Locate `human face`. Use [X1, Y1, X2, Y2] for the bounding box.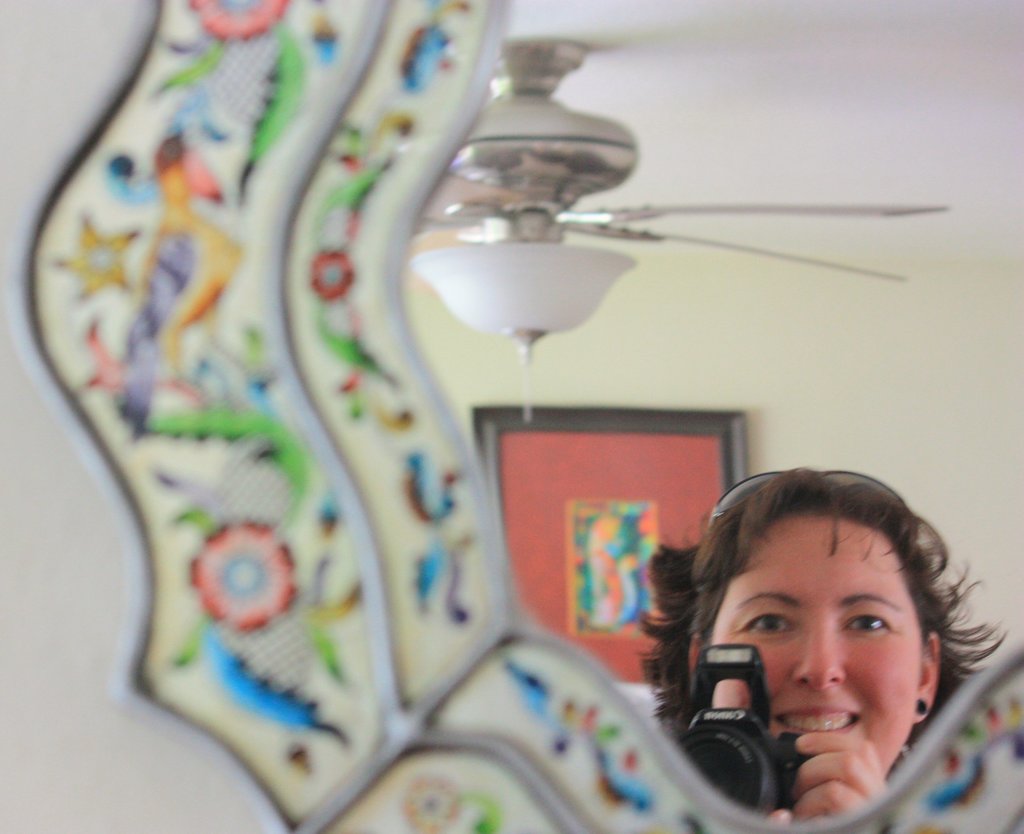
[708, 513, 920, 774].
